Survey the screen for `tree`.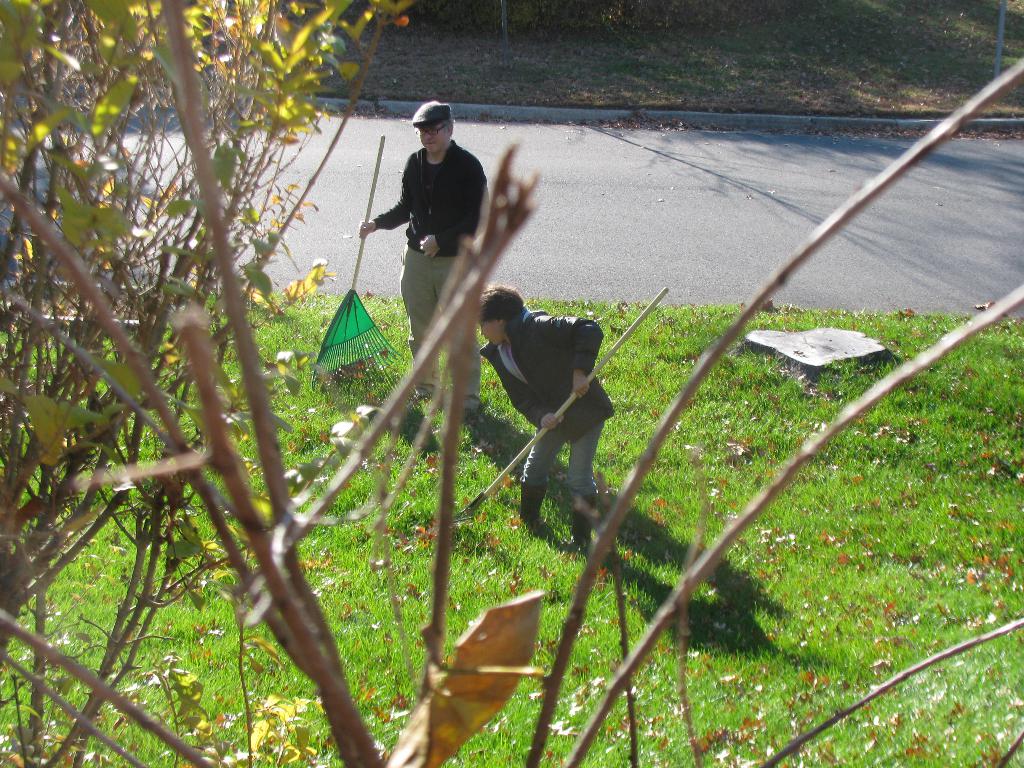
Survey found: <bbox>0, 0, 1023, 767</bbox>.
